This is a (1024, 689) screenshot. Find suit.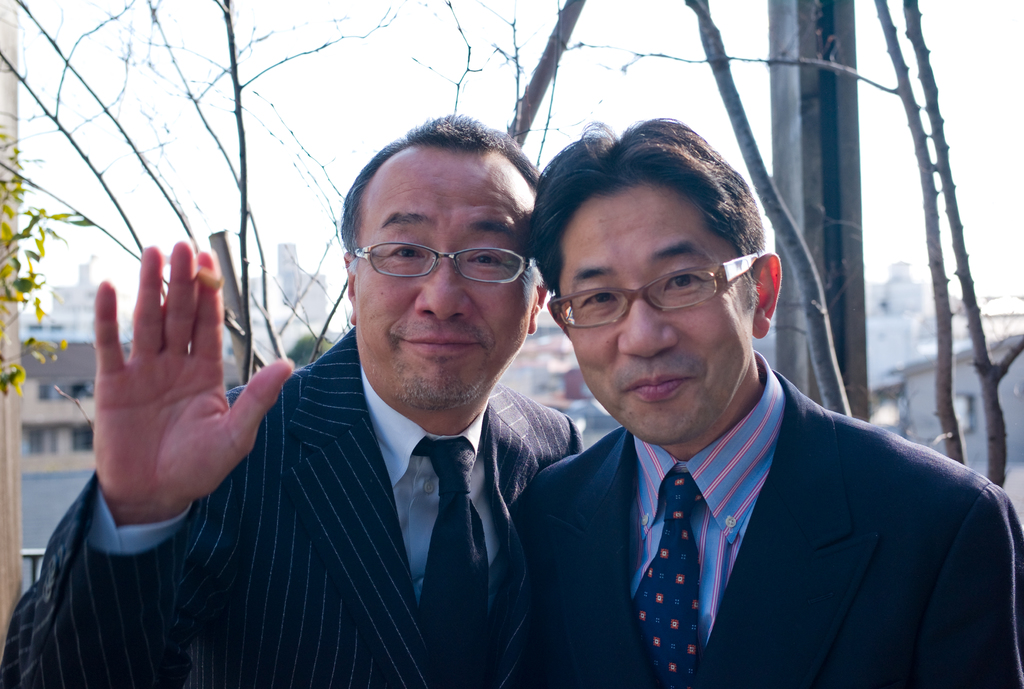
Bounding box: 3/330/580/688.
